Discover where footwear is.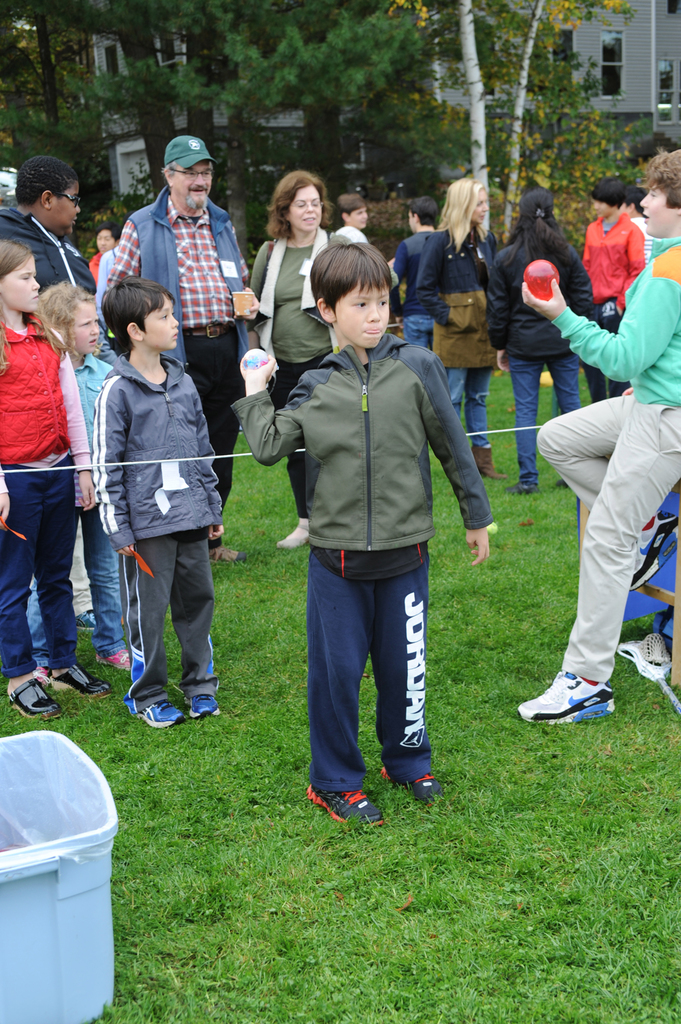
Discovered at left=473, top=443, right=501, bottom=478.
